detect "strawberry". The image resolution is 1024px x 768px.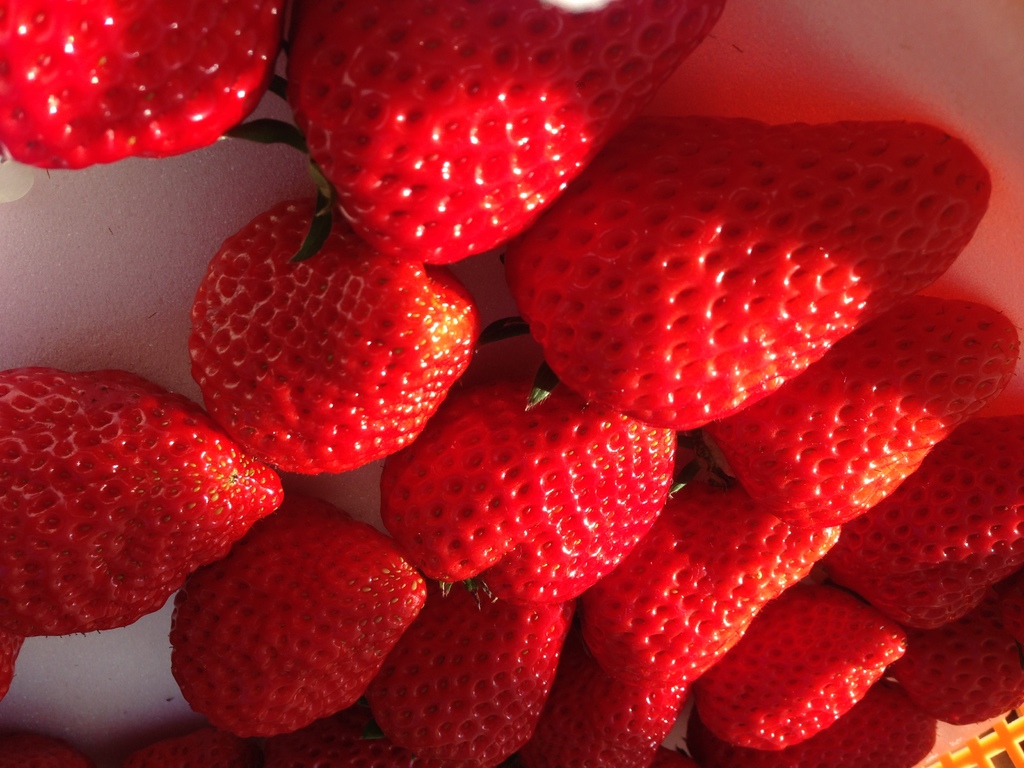
<region>368, 376, 591, 593</region>.
